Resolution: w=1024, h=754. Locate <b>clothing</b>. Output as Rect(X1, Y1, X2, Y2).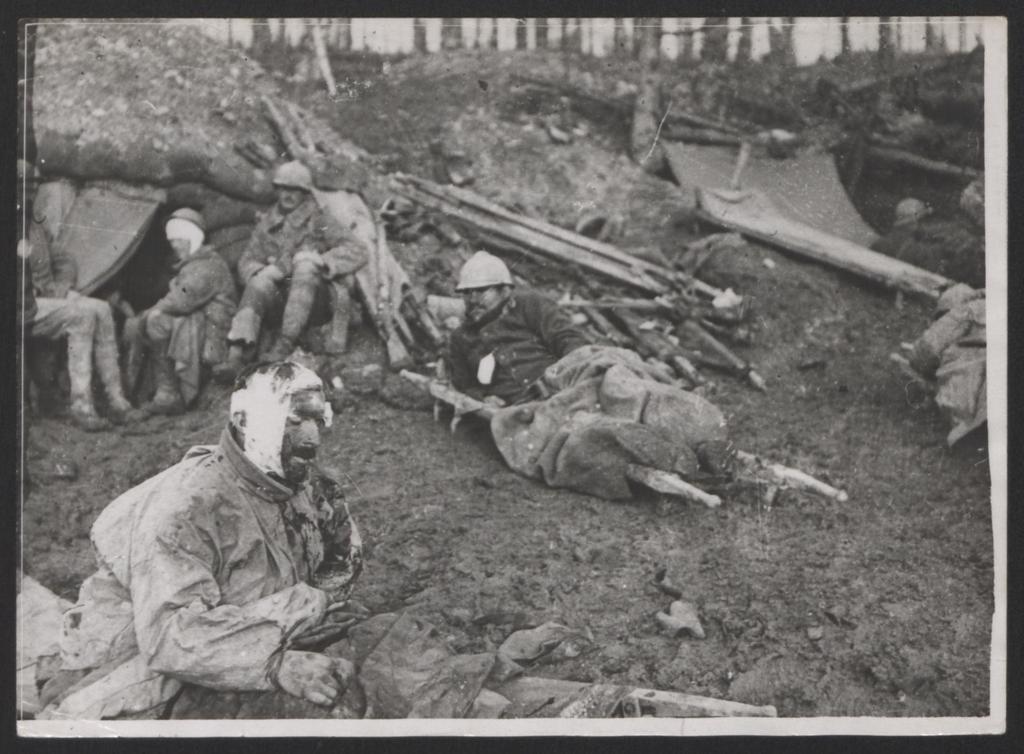
Rect(454, 291, 589, 411).
